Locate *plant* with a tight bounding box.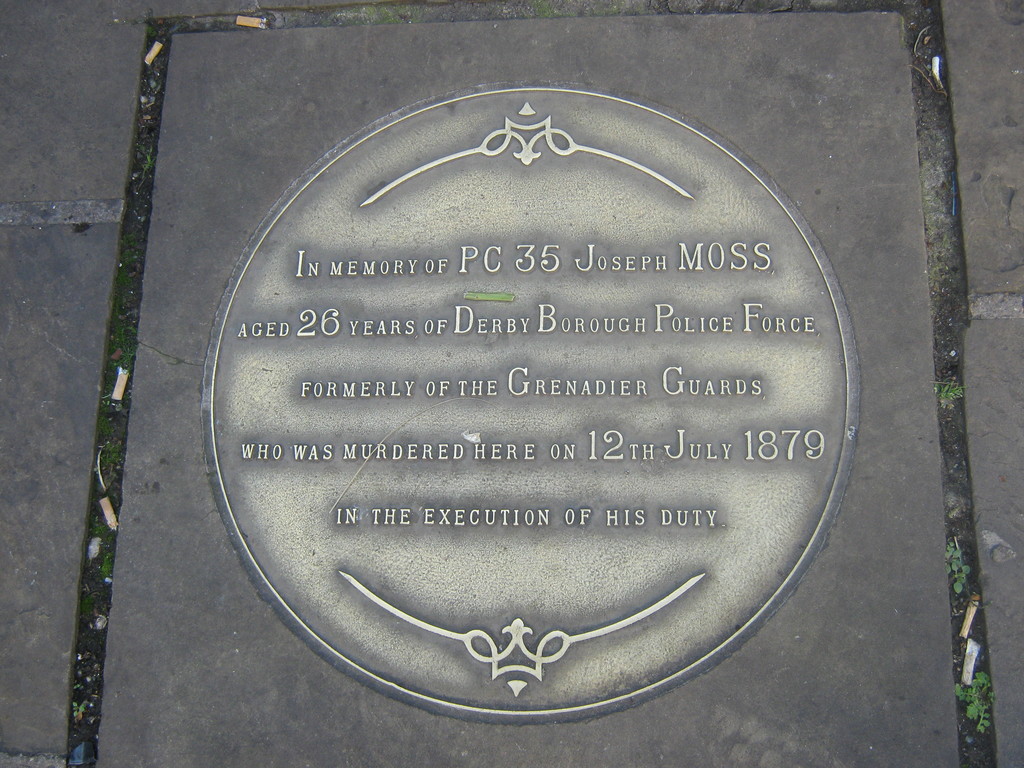
BBox(67, 696, 82, 721).
